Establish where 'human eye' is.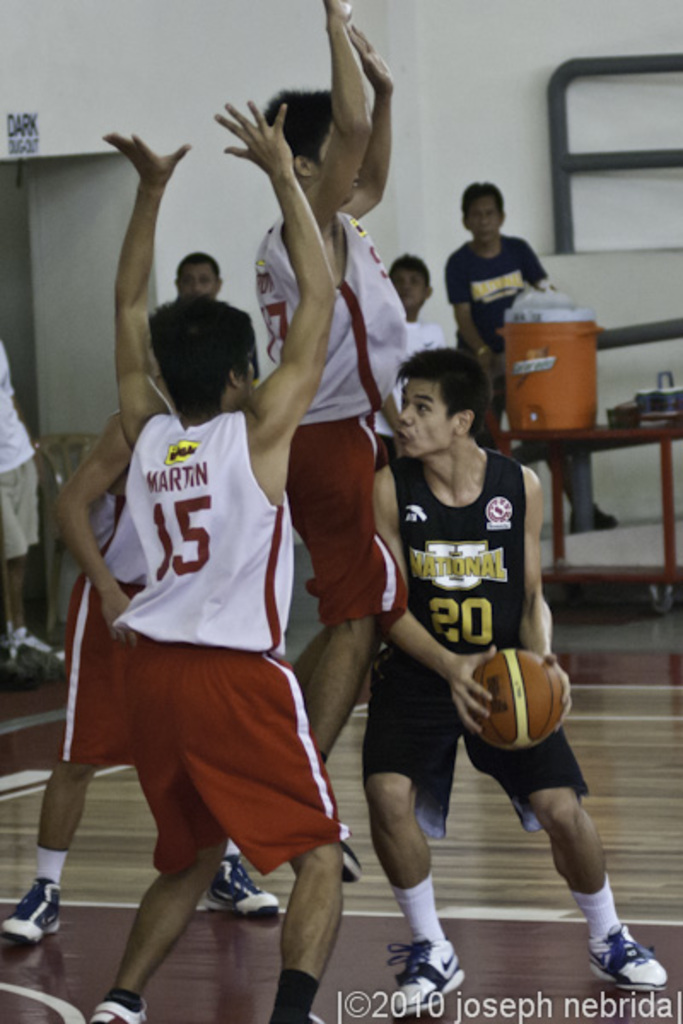
Established at x1=487, y1=208, x2=499, y2=218.
